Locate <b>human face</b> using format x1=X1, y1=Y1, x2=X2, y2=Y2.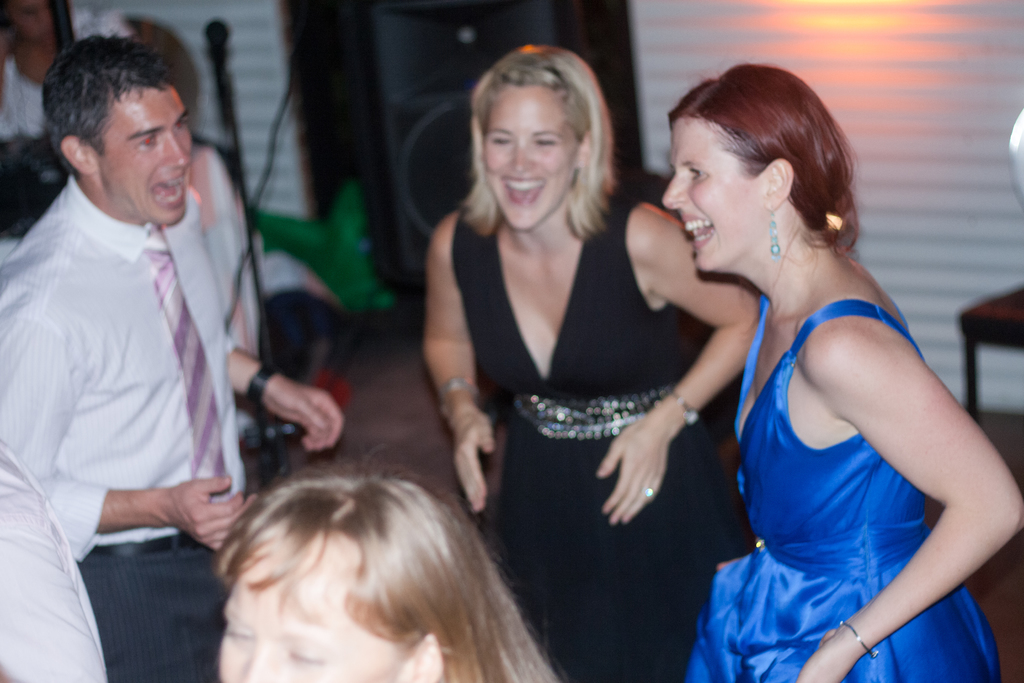
x1=97, y1=81, x2=195, y2=224.
